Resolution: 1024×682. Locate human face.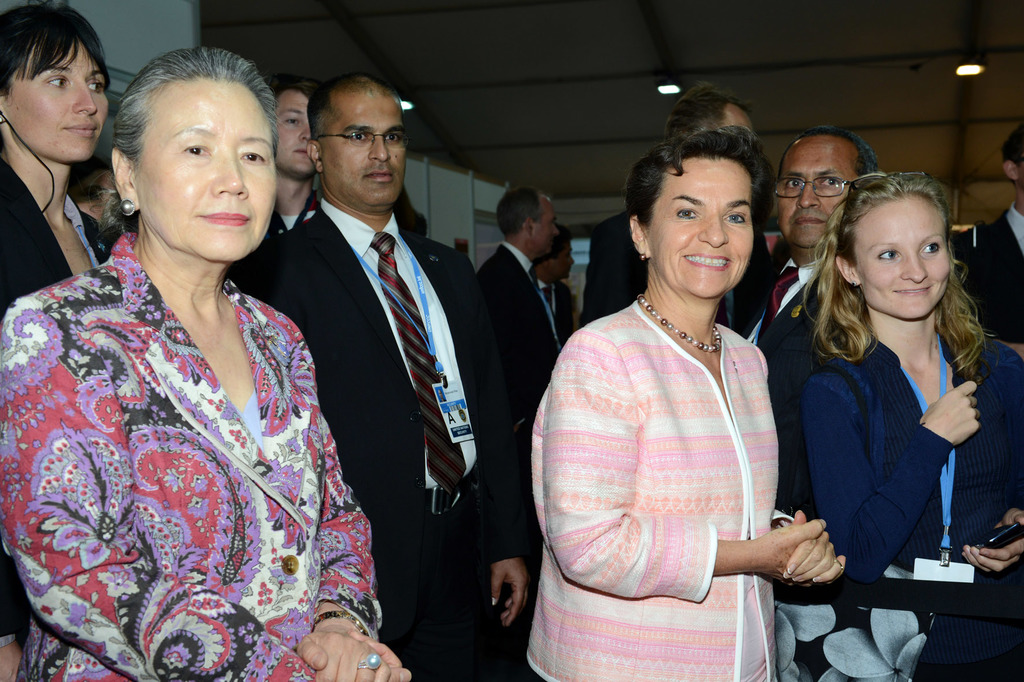
detection(6, 36, 109, 161).
